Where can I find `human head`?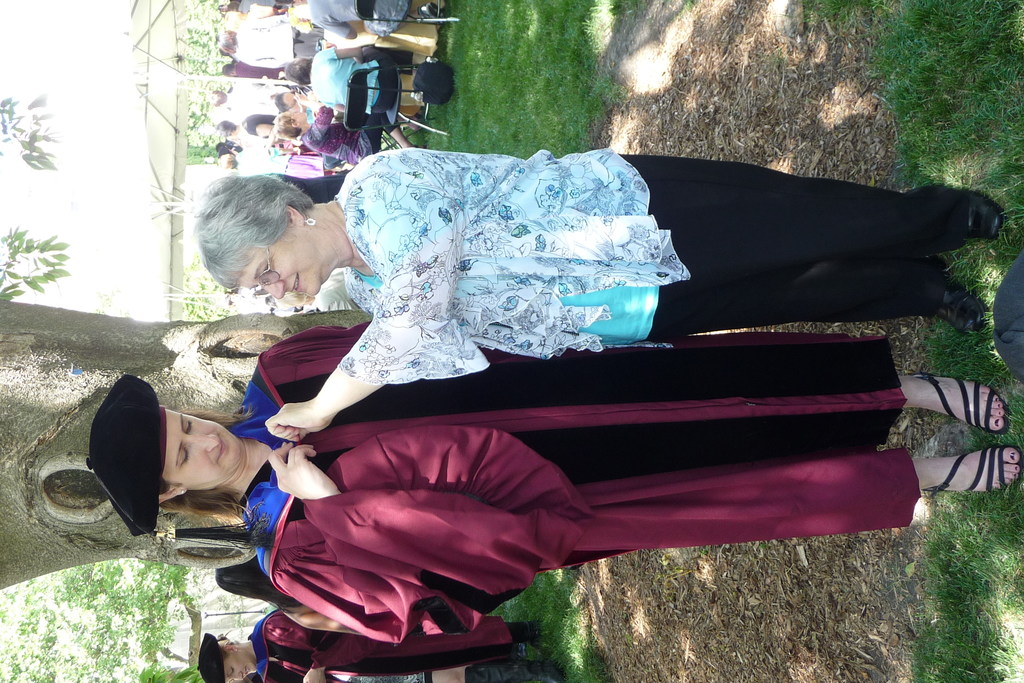
You can find it at [215,567,261,598].
